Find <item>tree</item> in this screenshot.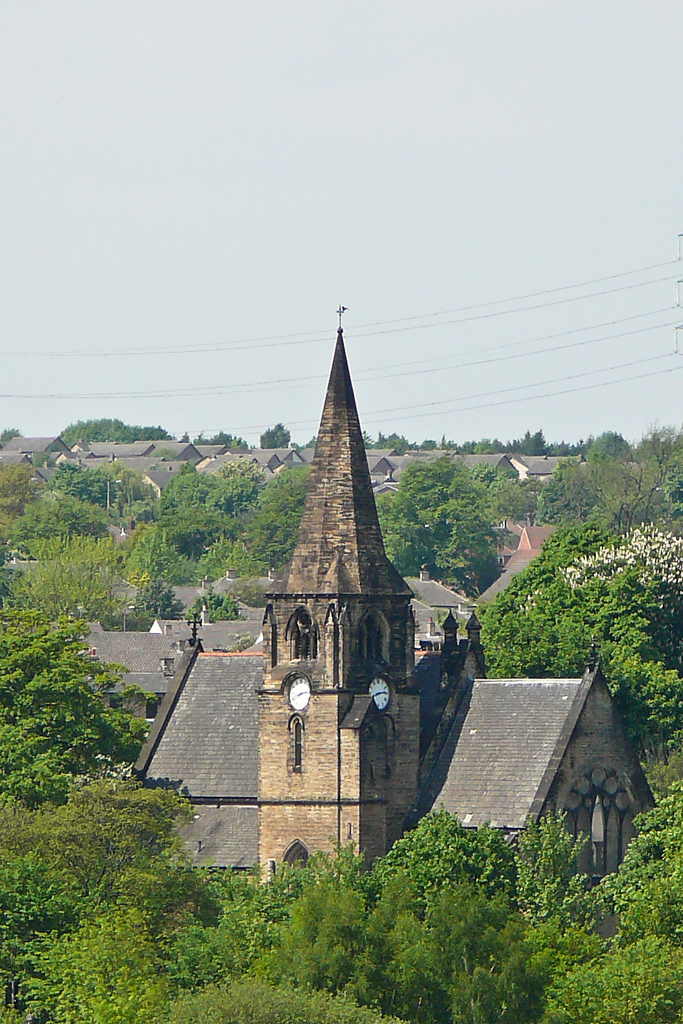
The bounding box for <item>tree</item> is 555,777,682,1023.
